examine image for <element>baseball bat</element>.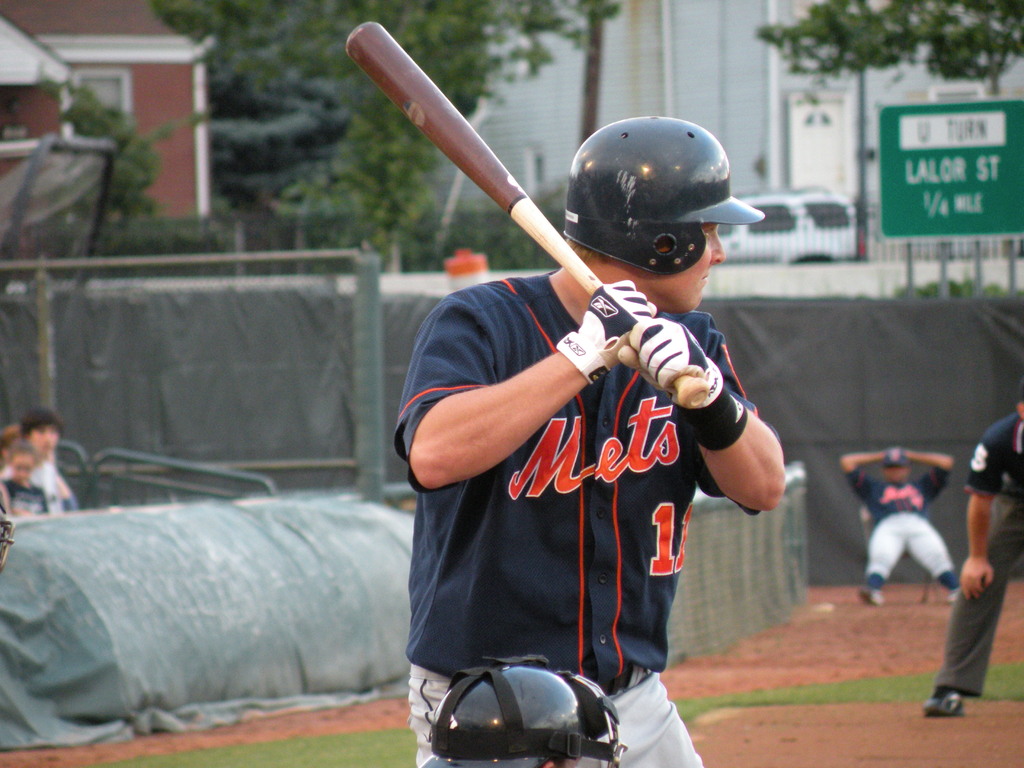
Examination result: l=348, t=23, r=706, b=417.
